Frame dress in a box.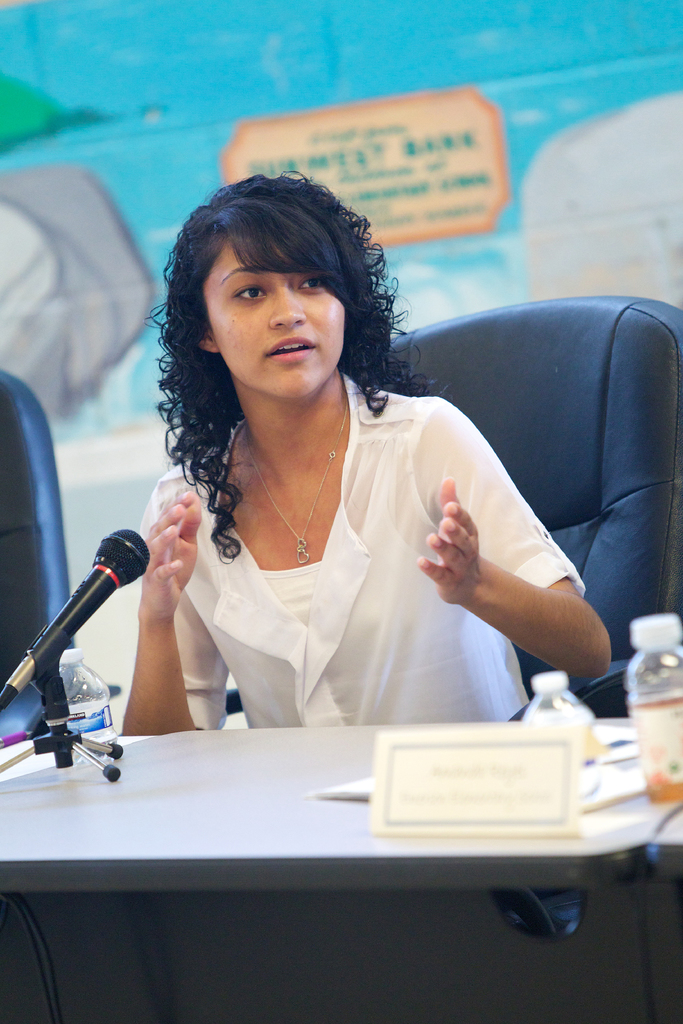
[left=146, top=367, right=595, bottom=739].
